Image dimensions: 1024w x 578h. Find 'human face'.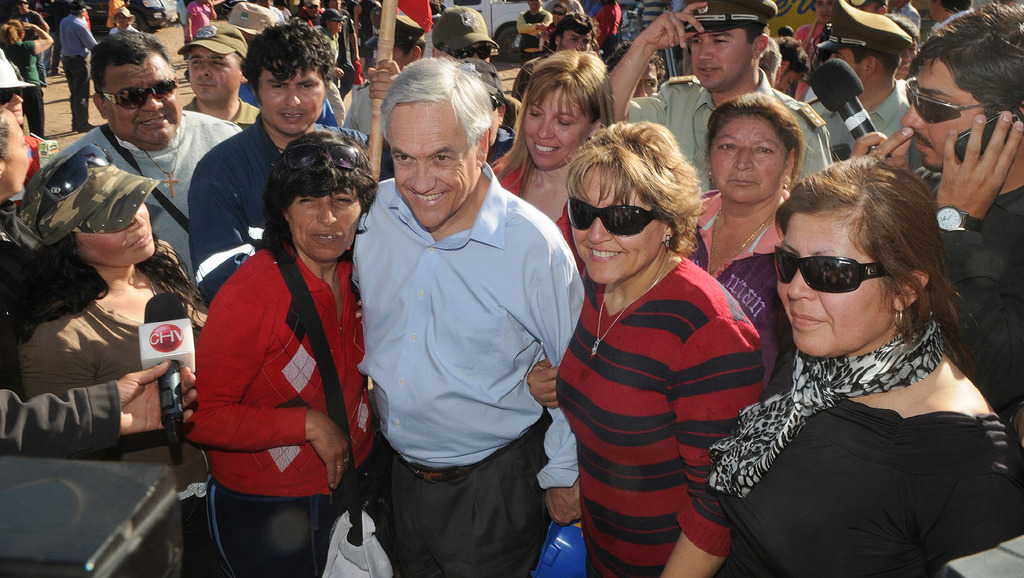
bbox(775, 210, 893, 359).
